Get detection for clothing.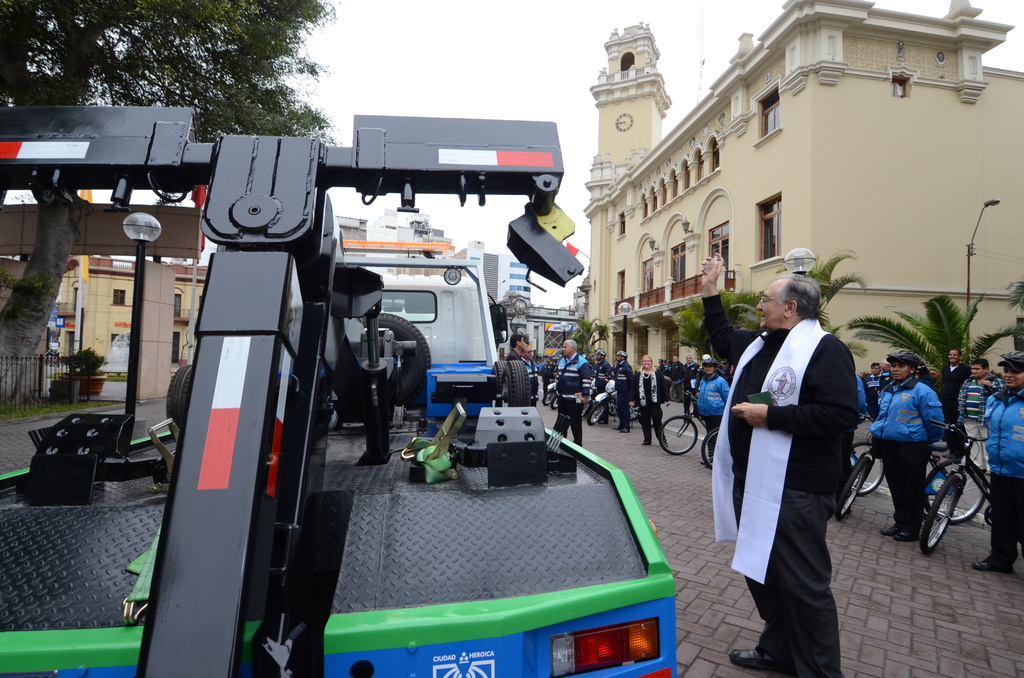
Detection: pyautogui.locateOnScreen(716, 270, 868, 670).
